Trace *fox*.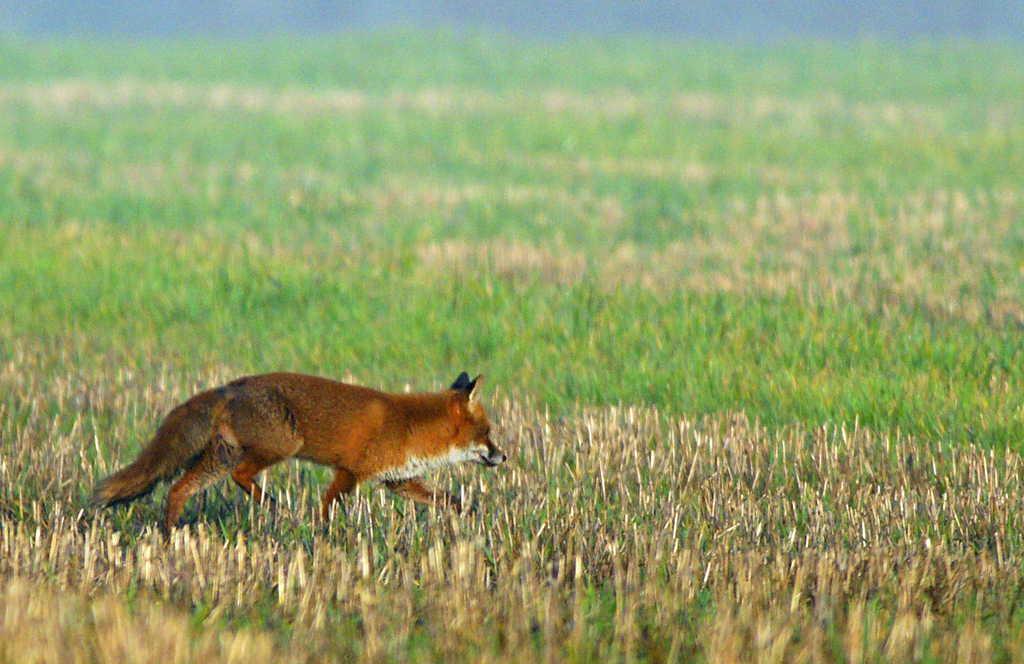
Traced to 84,369,508,545.
